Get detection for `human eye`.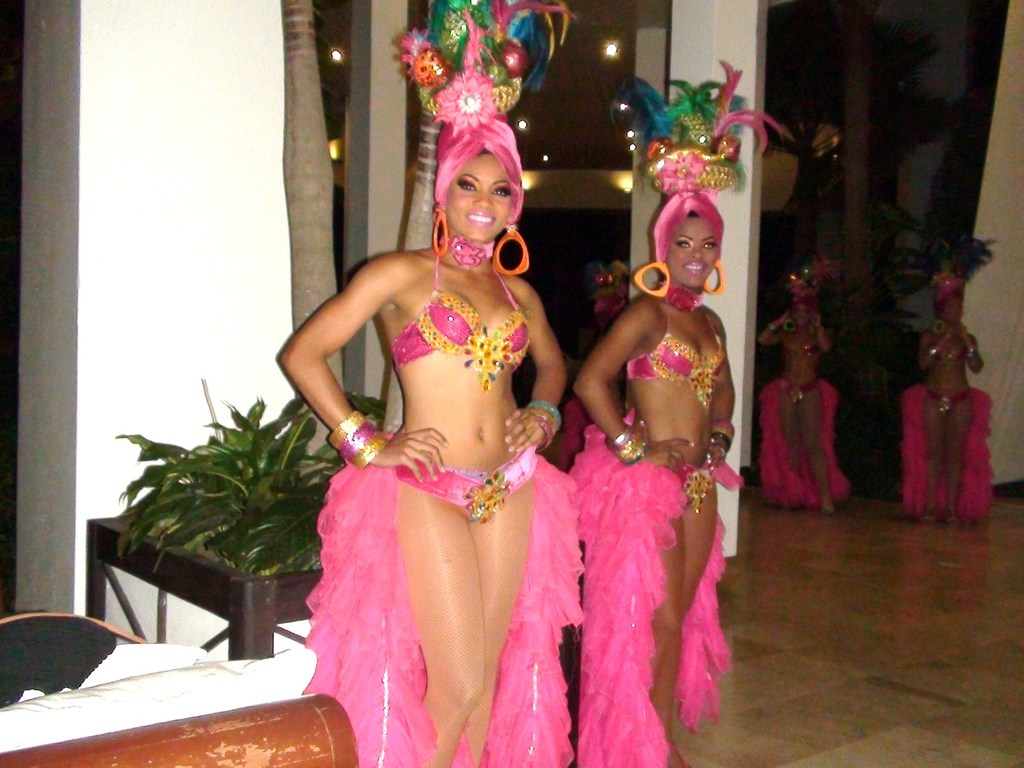
Detection: [left=703, top=238, right=717, bottom=253].
